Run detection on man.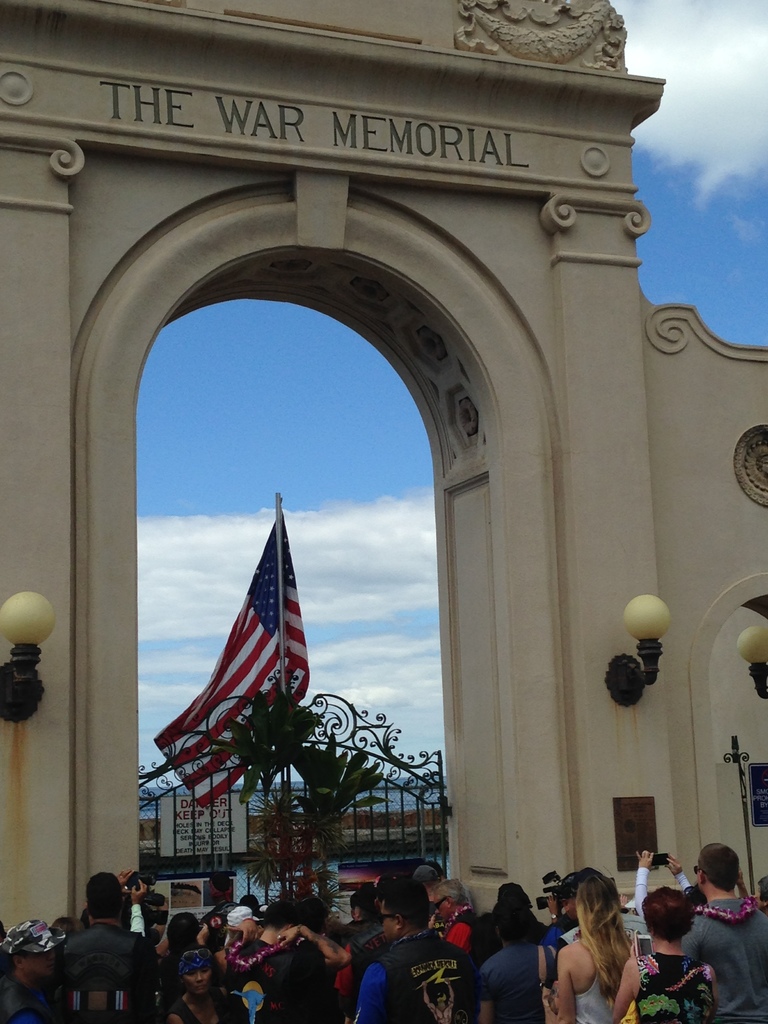
Result: 364:895:480:1023.
